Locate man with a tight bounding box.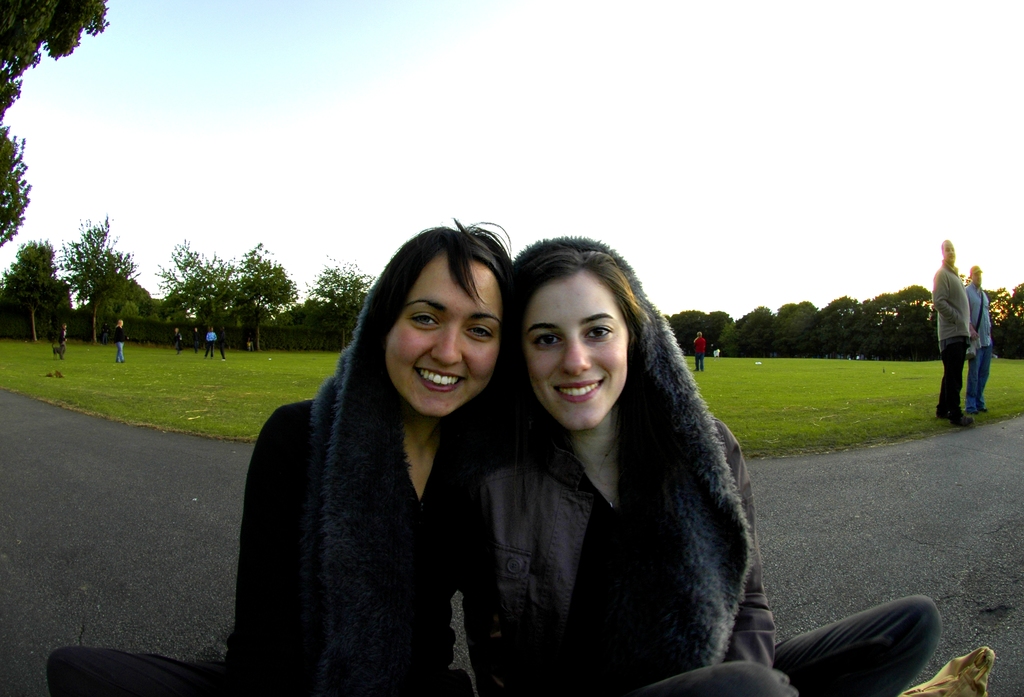
<box>111,319,127,363</box>.
